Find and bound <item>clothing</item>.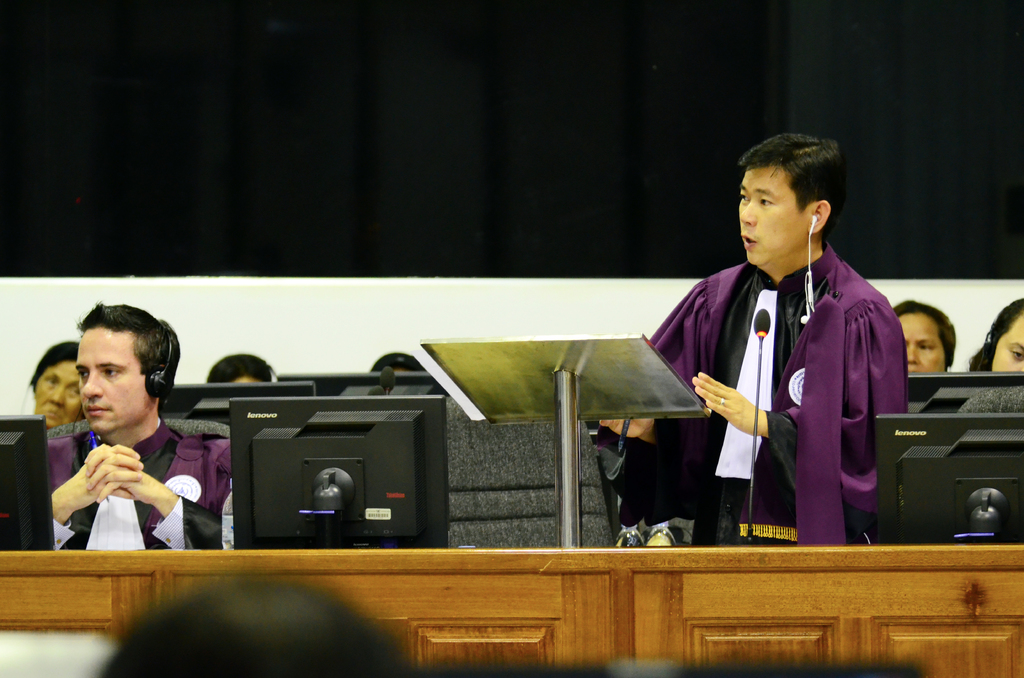
Bound: <bbox>647, 199, 913, 549</bbox>.
